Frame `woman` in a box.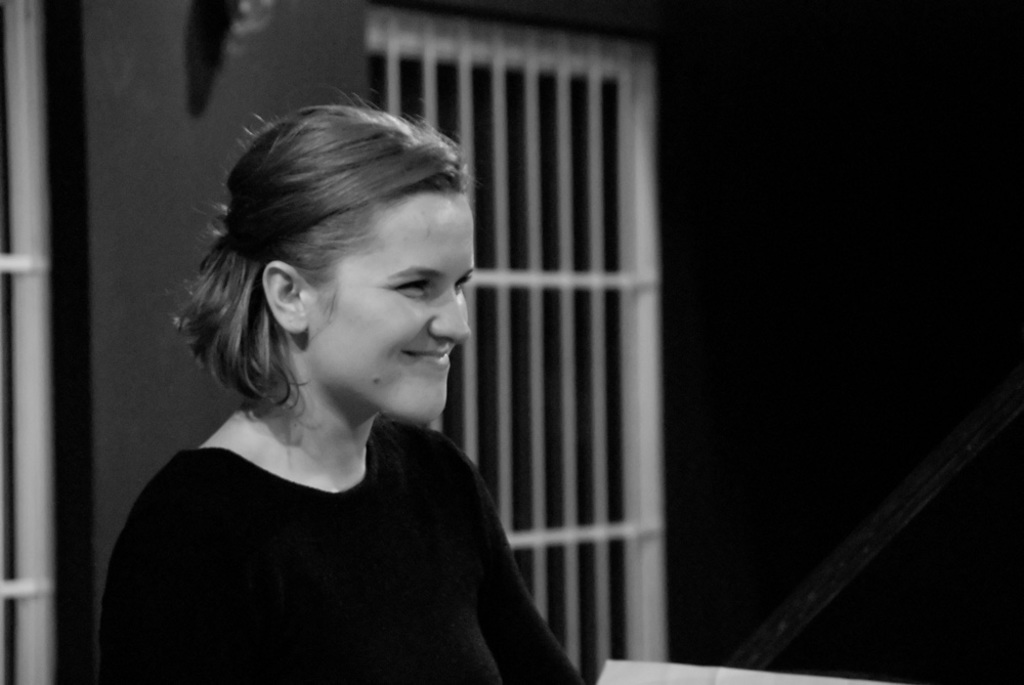
rect(100, 106, 569, 684).
